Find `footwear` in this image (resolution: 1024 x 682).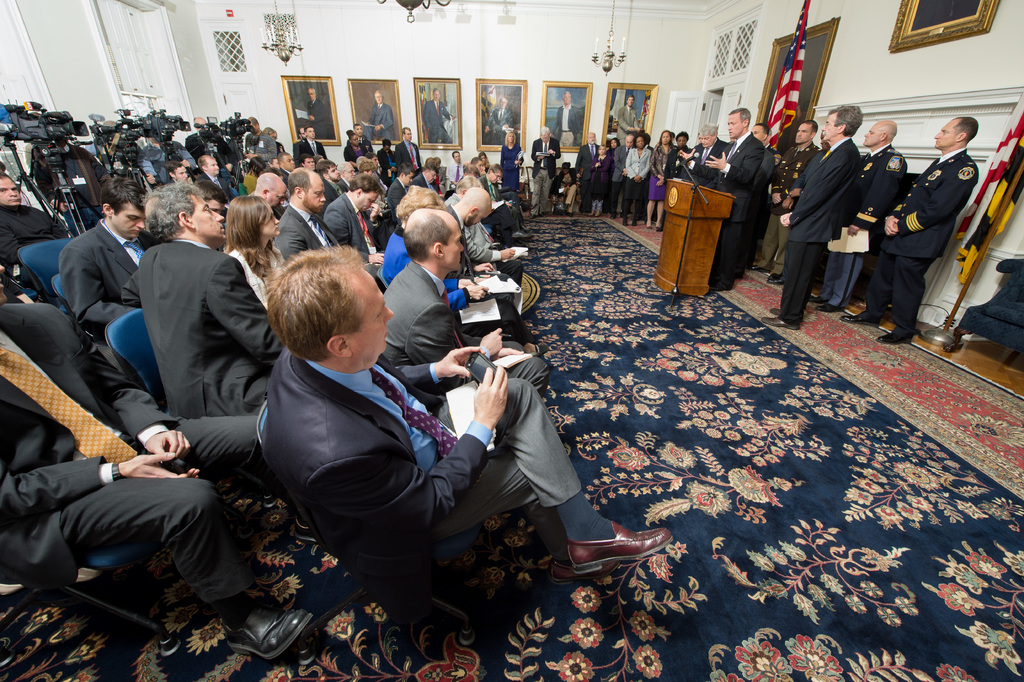
crop(509, 229, 536, 241).
